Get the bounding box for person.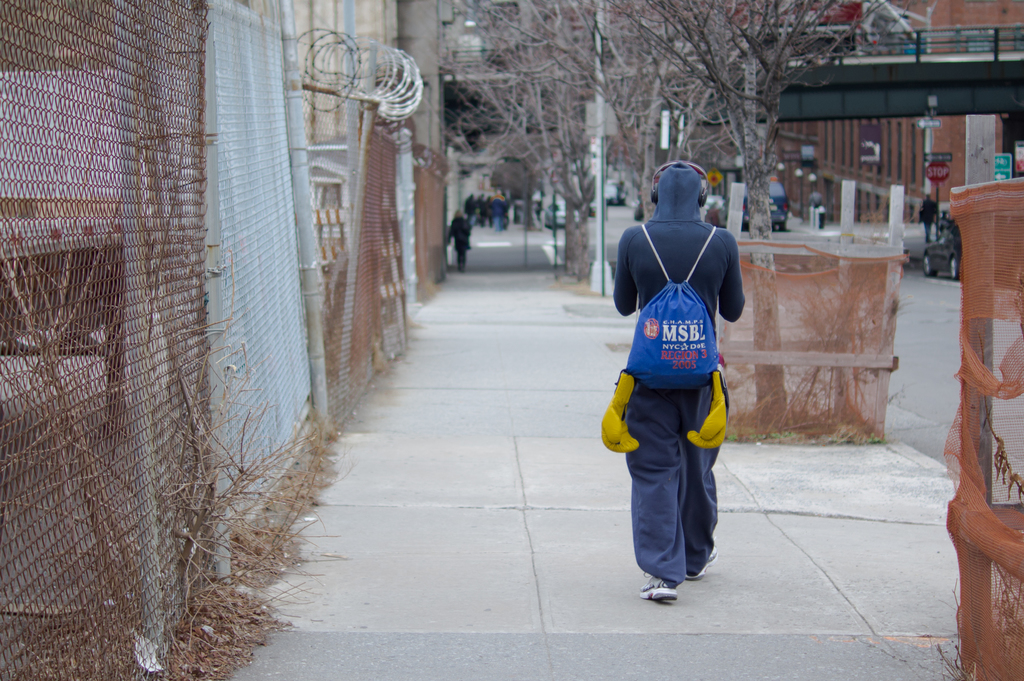
<box>447,193,477,267</box>.
